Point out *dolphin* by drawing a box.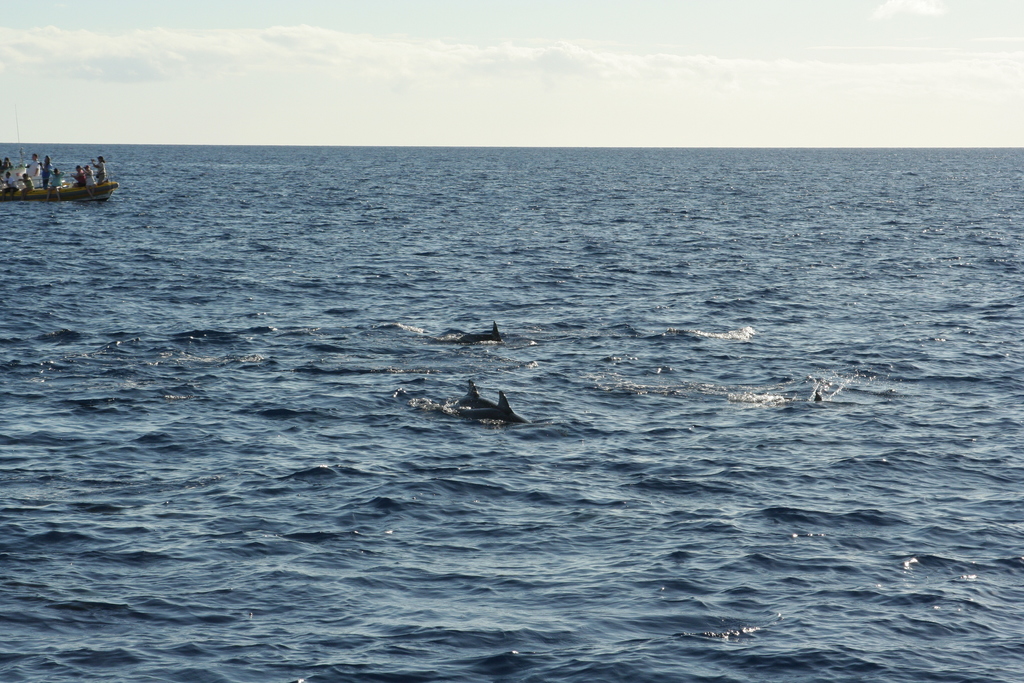
452,323,506,347.
